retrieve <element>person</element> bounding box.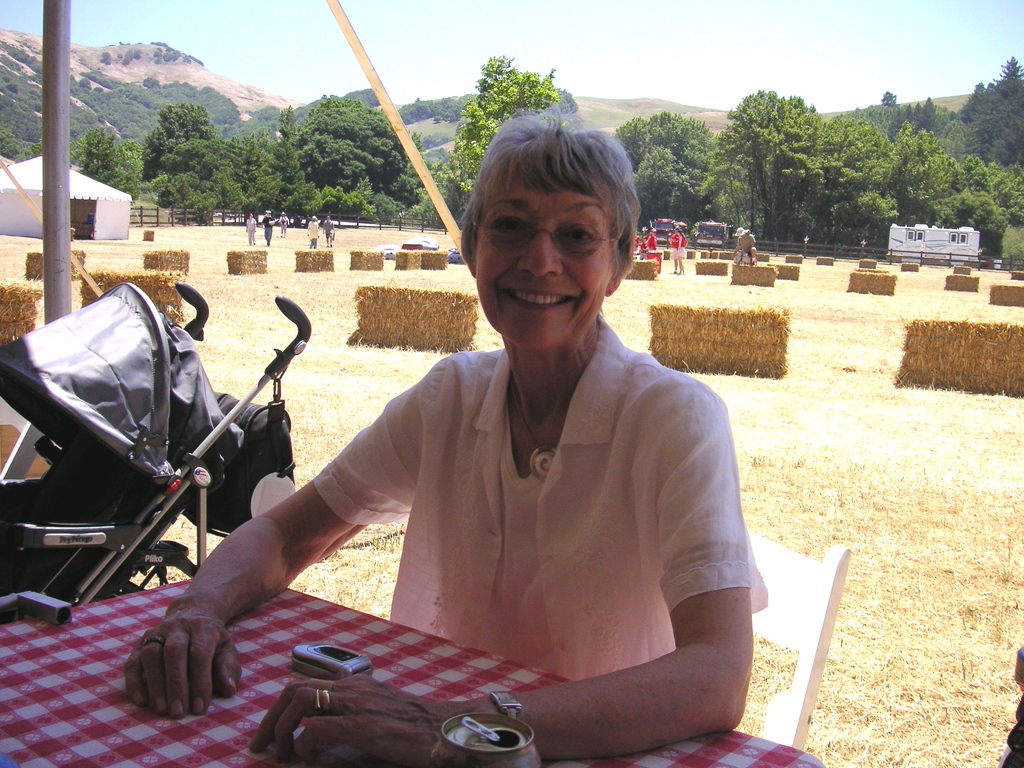
Bounding box: bbox=(669, 232, 678, 271).
